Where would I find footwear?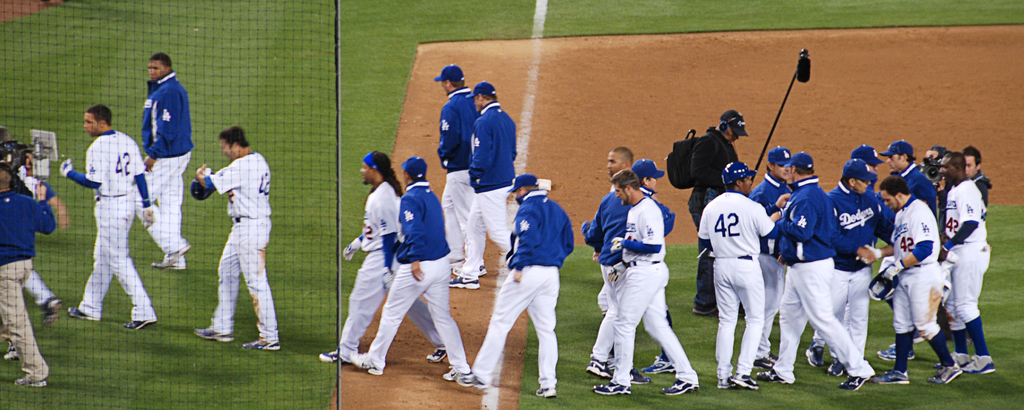
At 428, 347, 449, 362.
